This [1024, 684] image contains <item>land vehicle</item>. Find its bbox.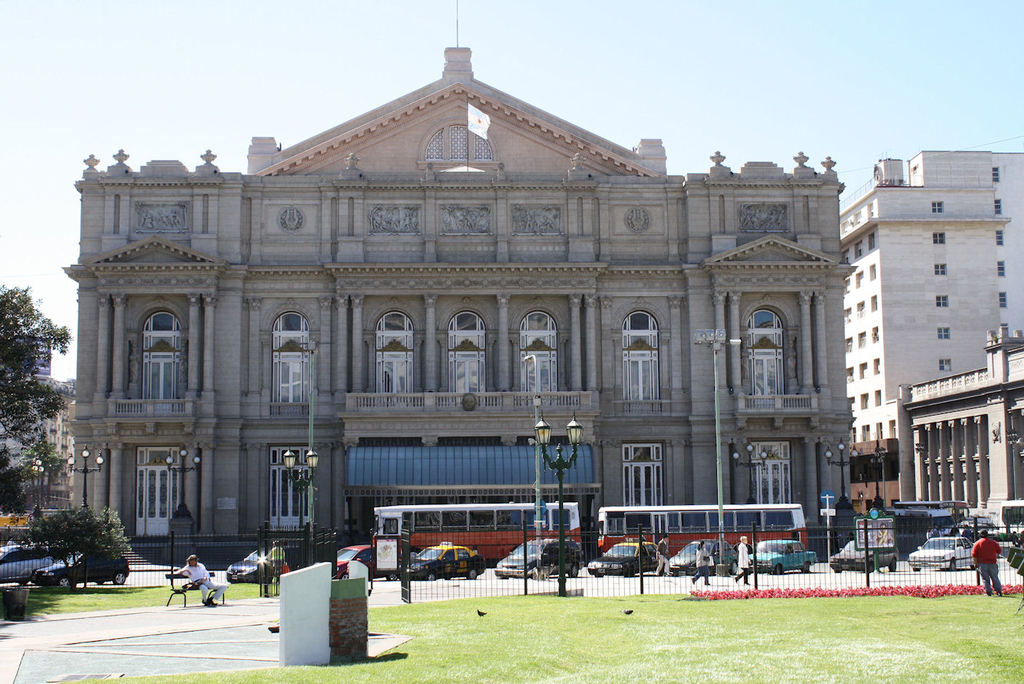
588/539/663/578.
